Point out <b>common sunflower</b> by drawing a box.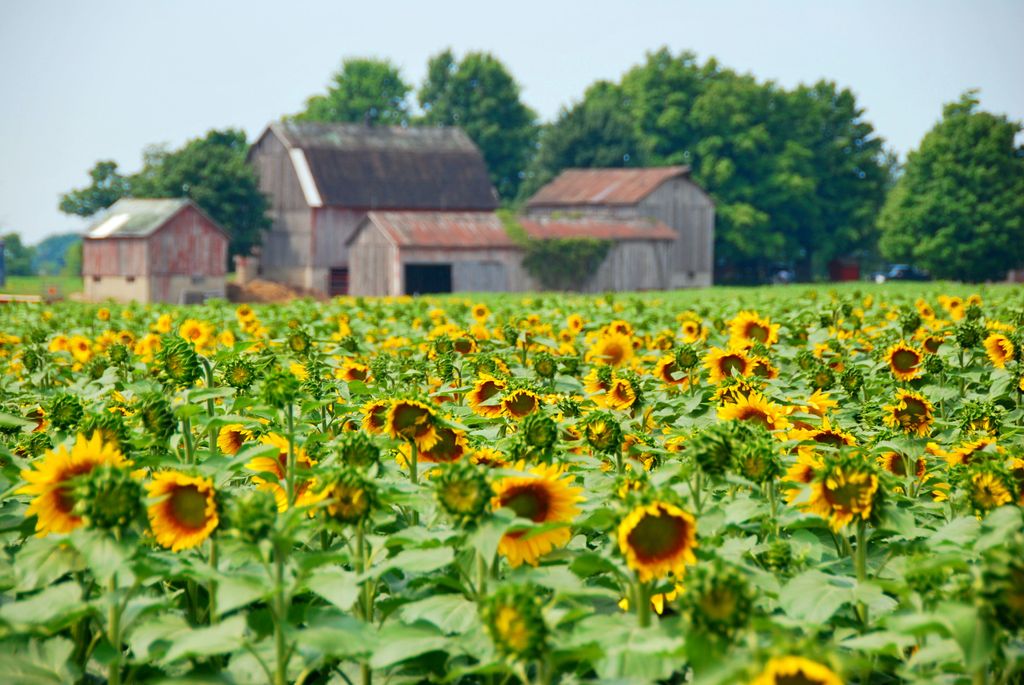
604 378 634 400.
